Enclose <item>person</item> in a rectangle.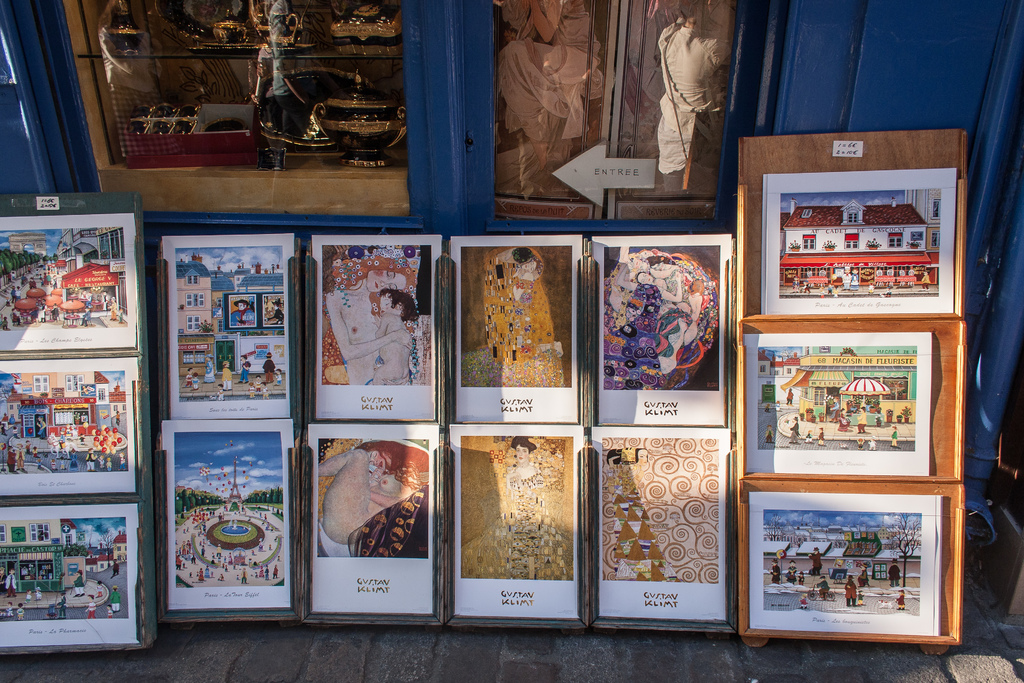
461, 434, 573, 579.
